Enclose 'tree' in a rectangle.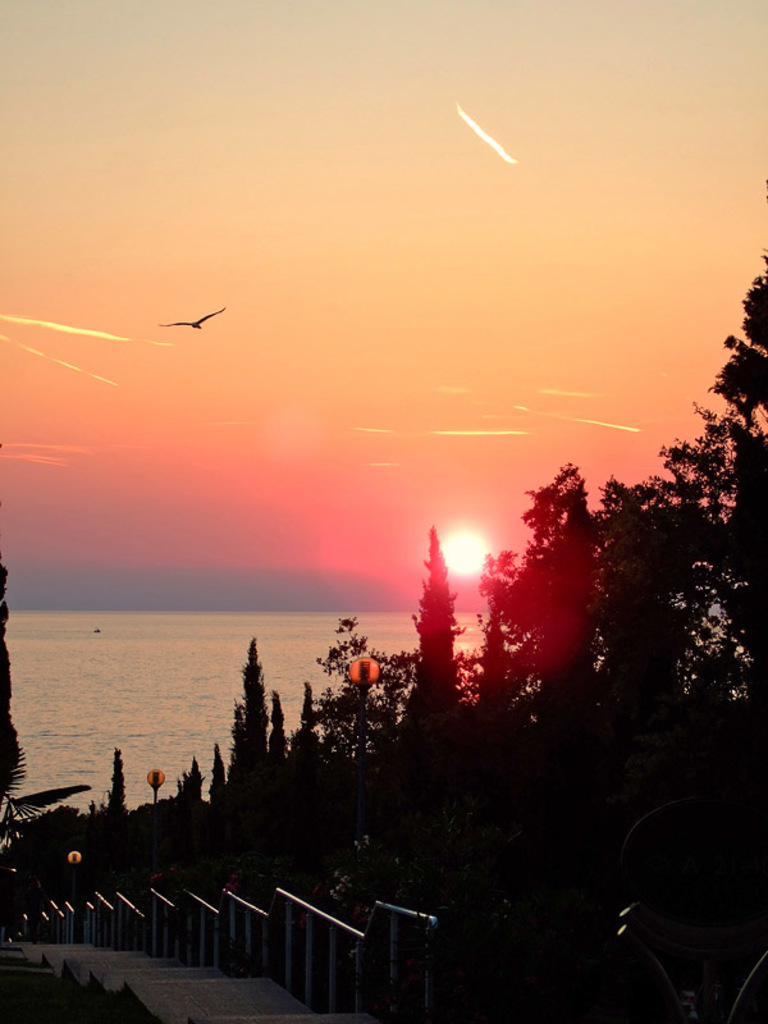
l=328, t=631, r=398, b=764.
